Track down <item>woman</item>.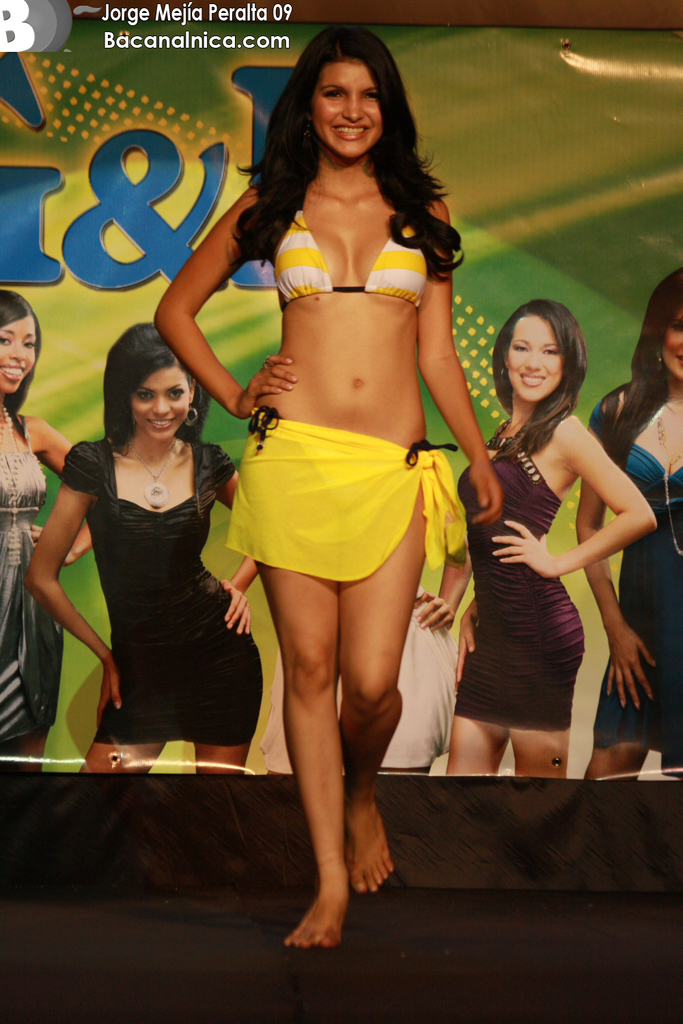
Tracked to {"left": 39, "top": 311, "right": 264, "bottom": 812}.
